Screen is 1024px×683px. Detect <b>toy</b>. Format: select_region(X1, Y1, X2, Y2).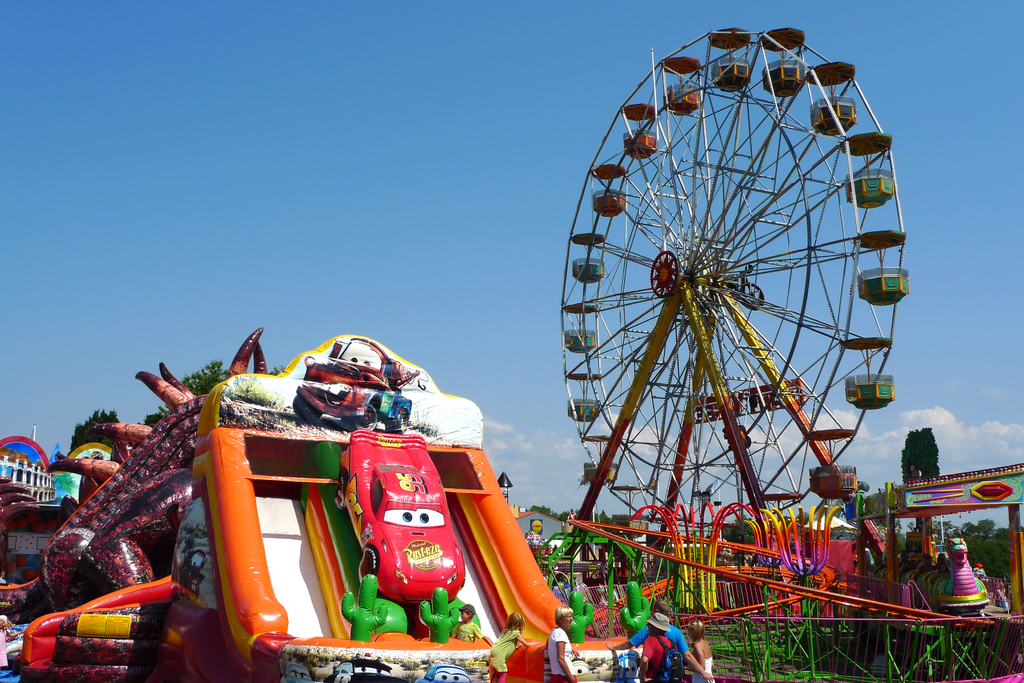
select_region(335, 431, 474, 612).
